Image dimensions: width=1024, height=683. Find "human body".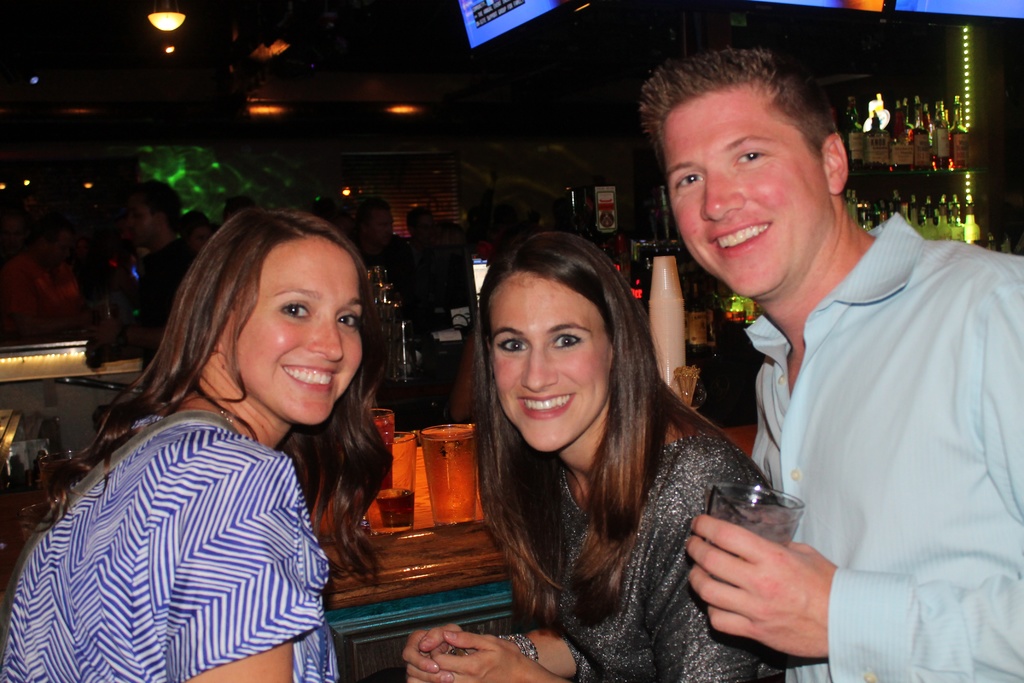
[x1=44, y1=210, x2=397, y2=682].
